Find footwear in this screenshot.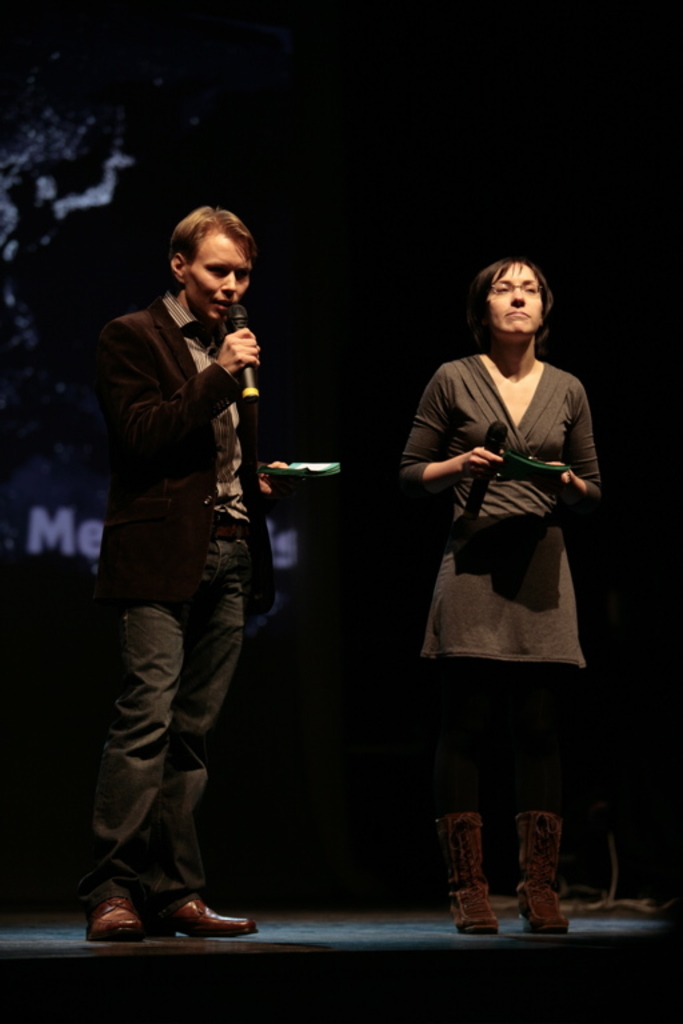
The bounding box for footwear is box(514, 805, 572, 937).
